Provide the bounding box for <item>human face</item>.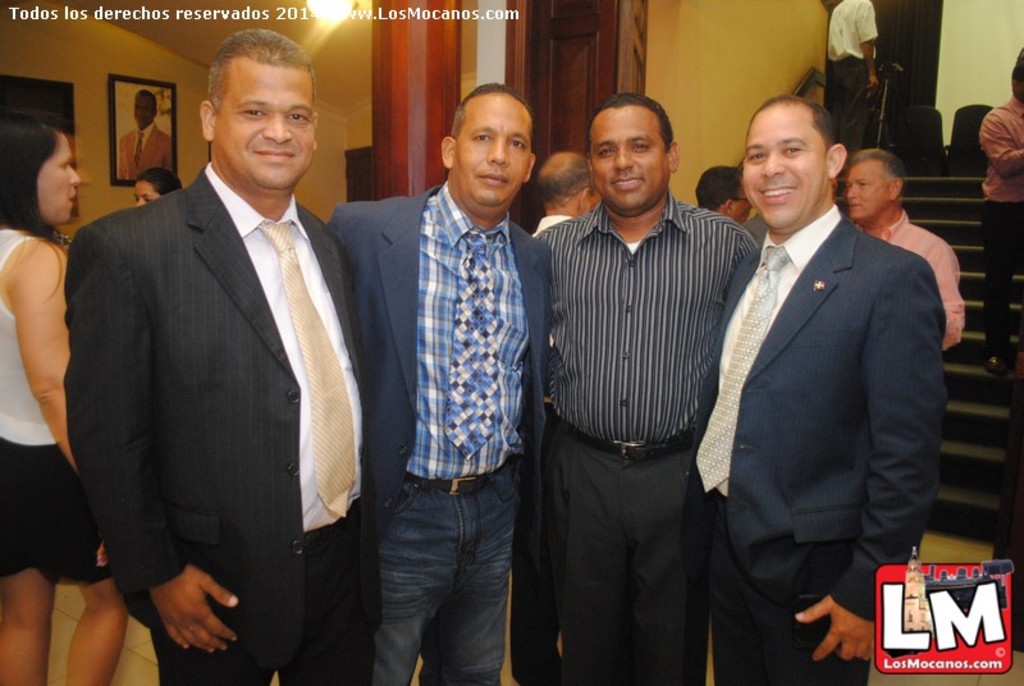
left=137, top=175, right=163, bottom=207.
